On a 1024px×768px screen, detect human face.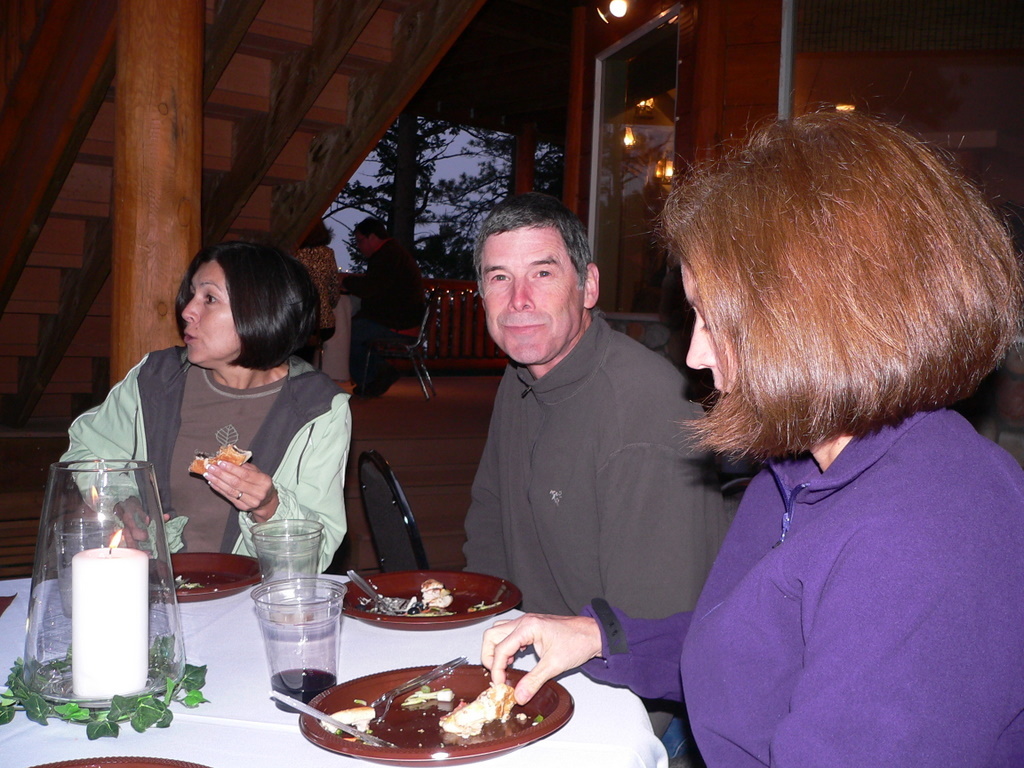
rect(481, 222, 584, 362).
